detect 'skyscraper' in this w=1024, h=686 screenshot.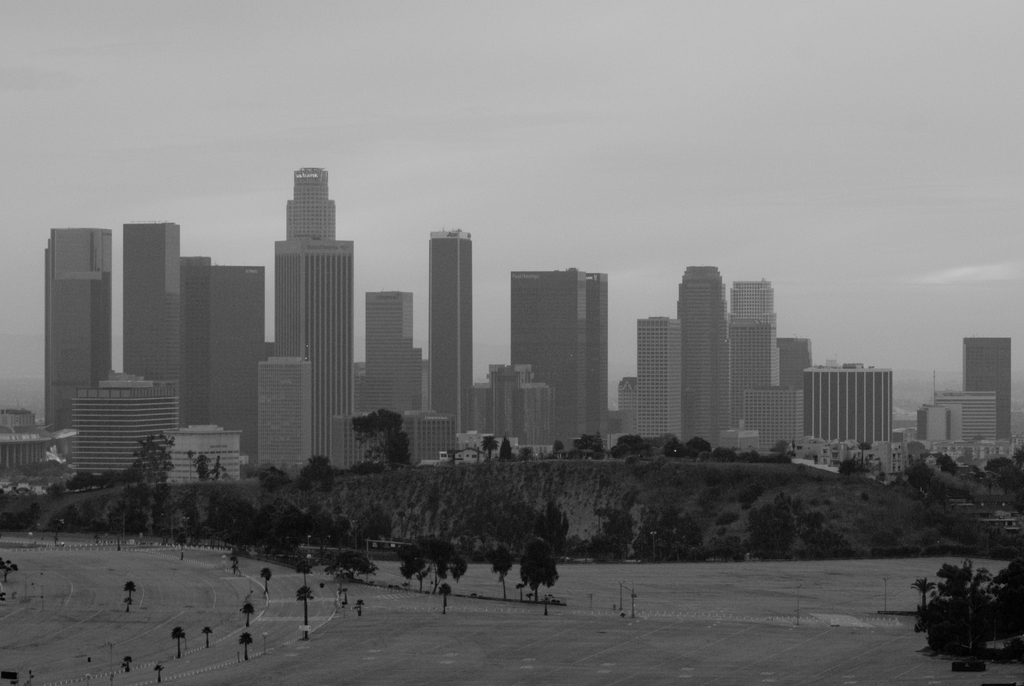
Detection: box(641, 314, 684, 442).
